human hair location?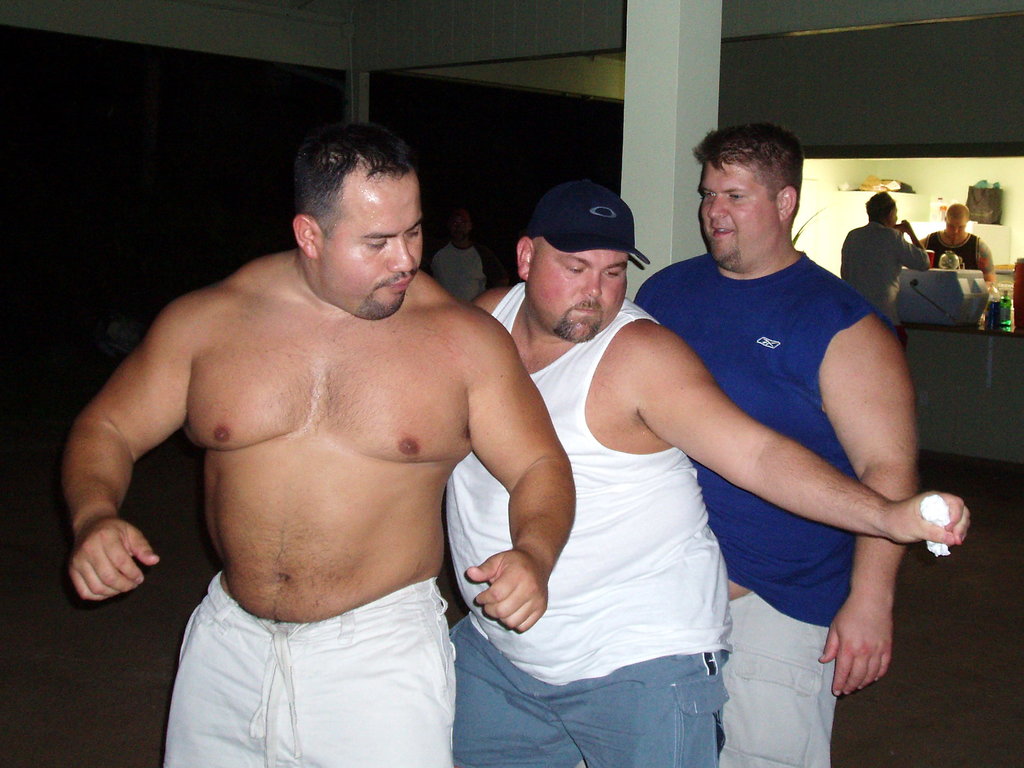
<box>701,129,807,230</box>
